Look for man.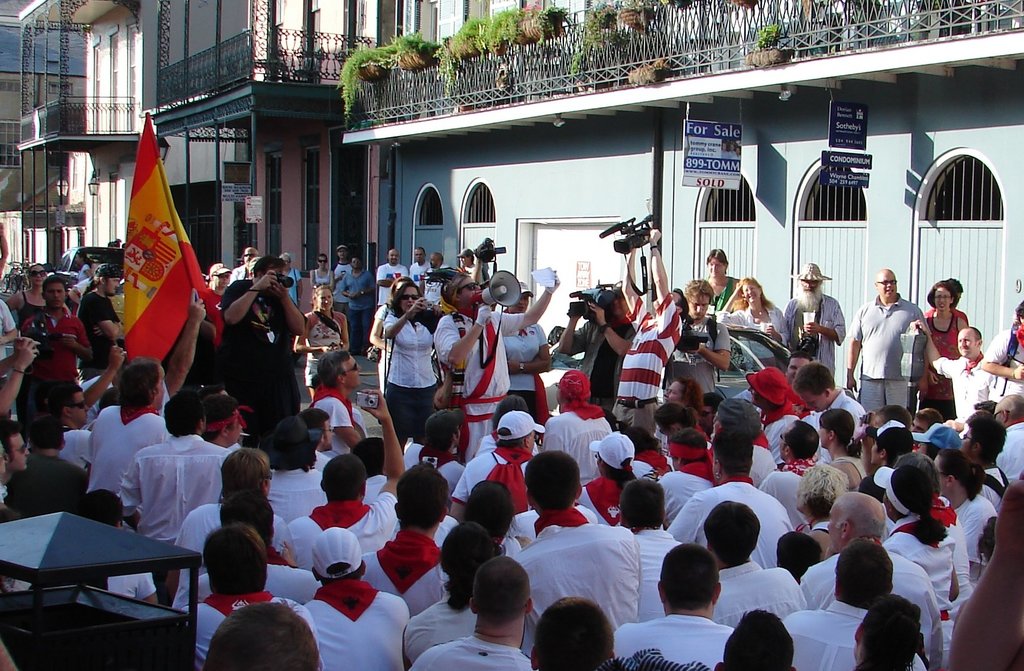
Found: (x1=341, y1=254, x2=375, y2=355).
